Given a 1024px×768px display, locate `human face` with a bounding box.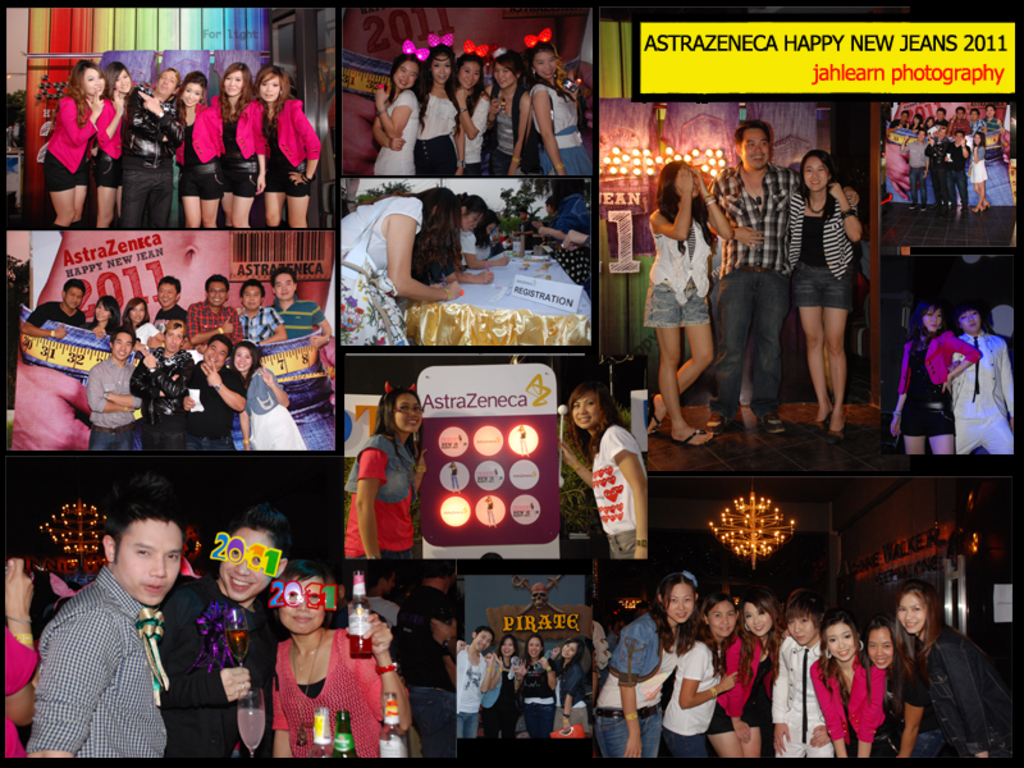
Located: region(114, 520, 180, 605).
